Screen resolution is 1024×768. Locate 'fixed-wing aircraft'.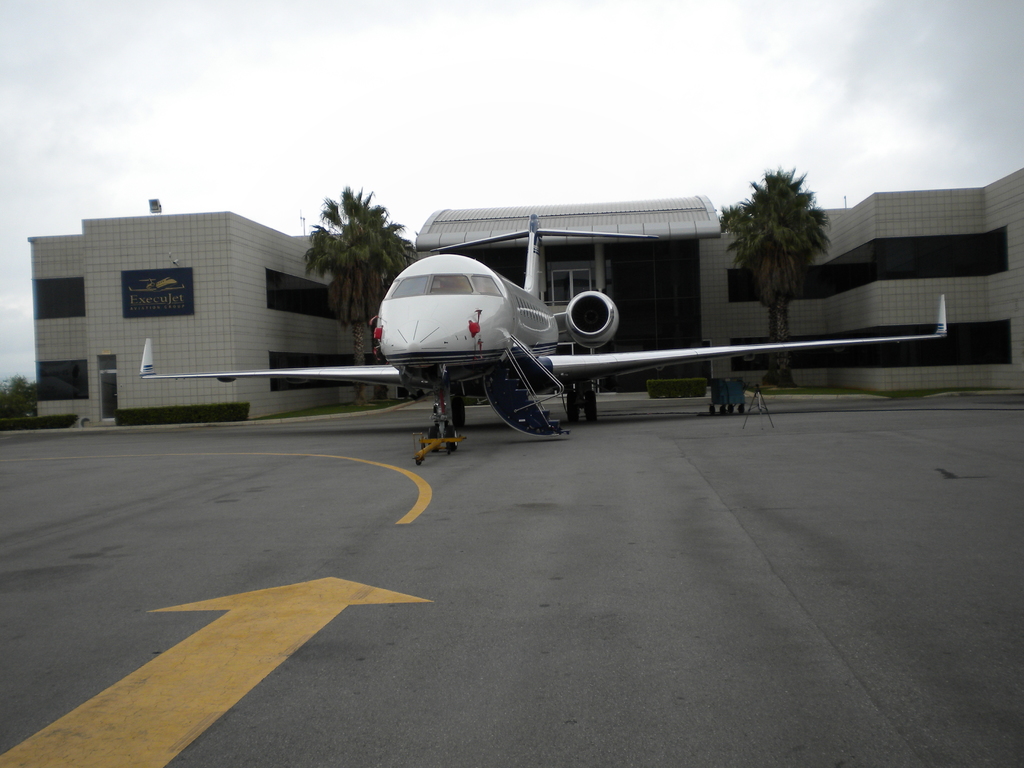
left=140, top=211, right=948, bottom=465.
